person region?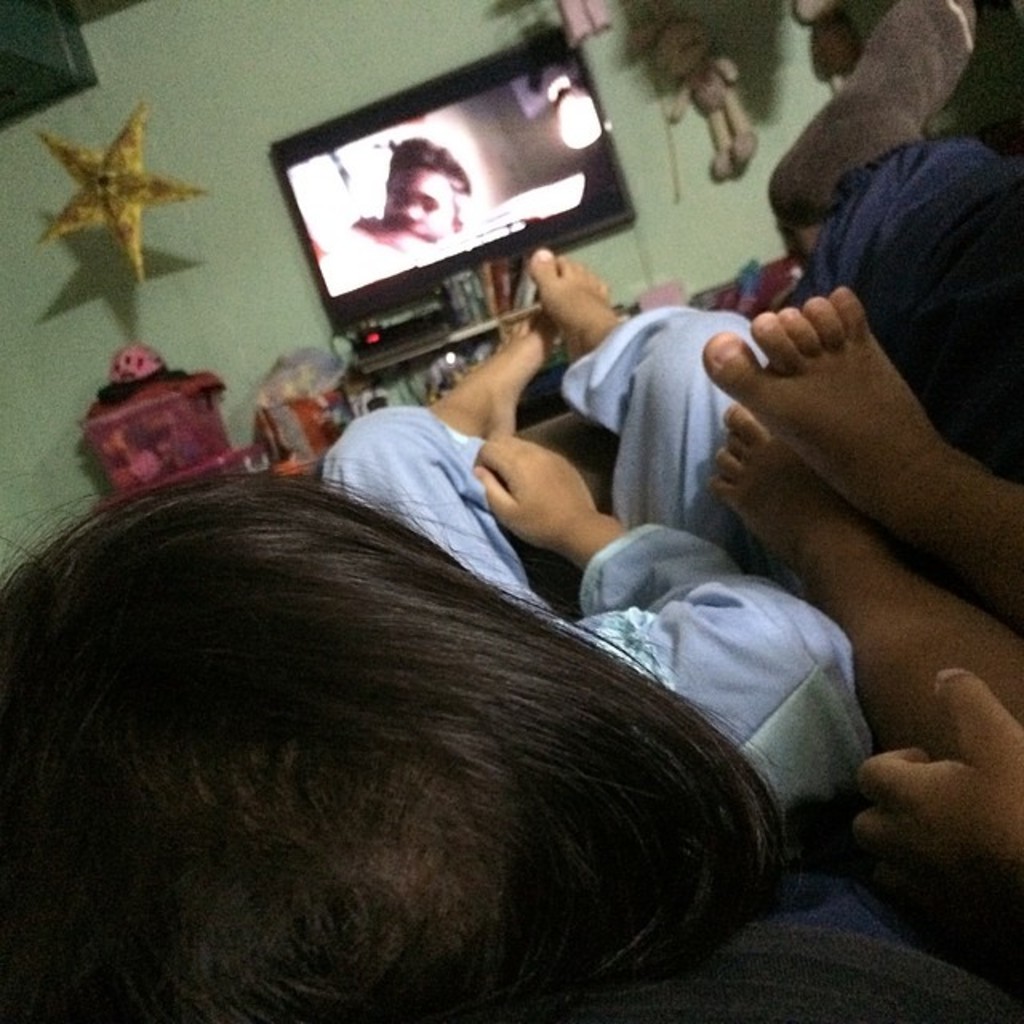
{"x1": 0, "y1": 242, "x2": 880, "y2": 1022}
